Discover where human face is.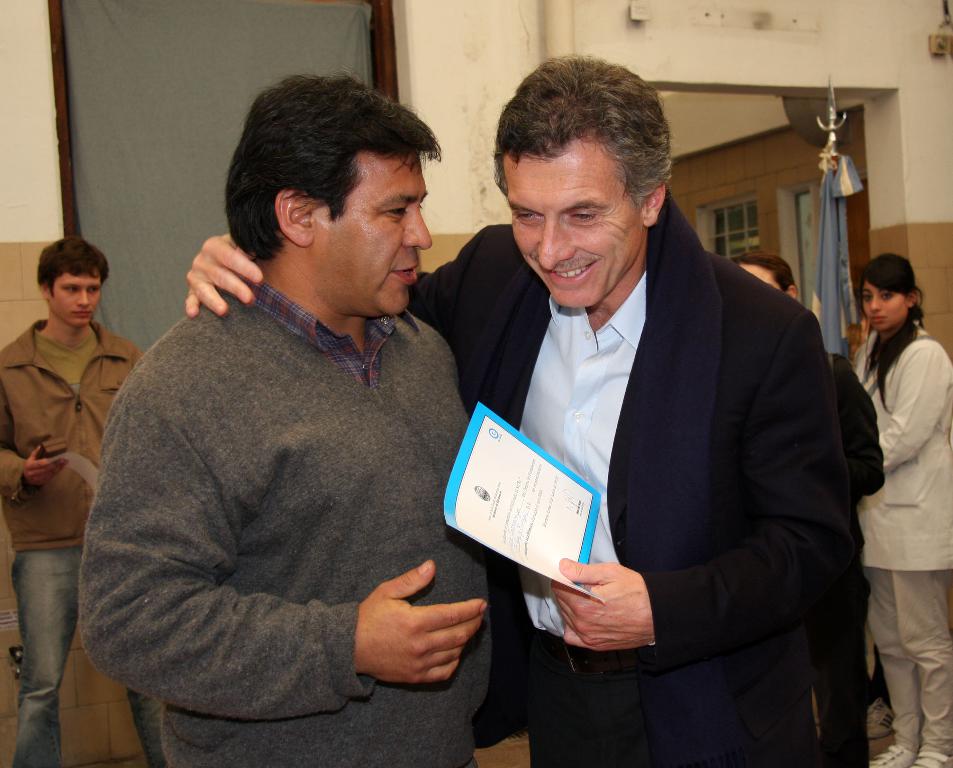
Discovered at 324, 154, 434, 315.
